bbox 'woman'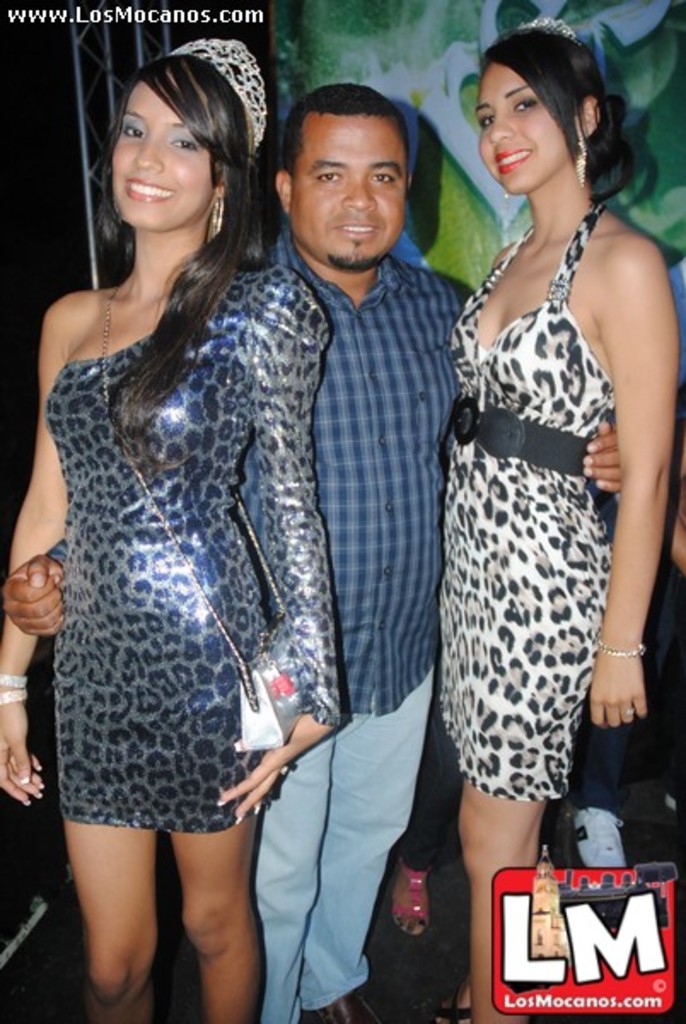
<region>401, 14, 672, 963</region>
